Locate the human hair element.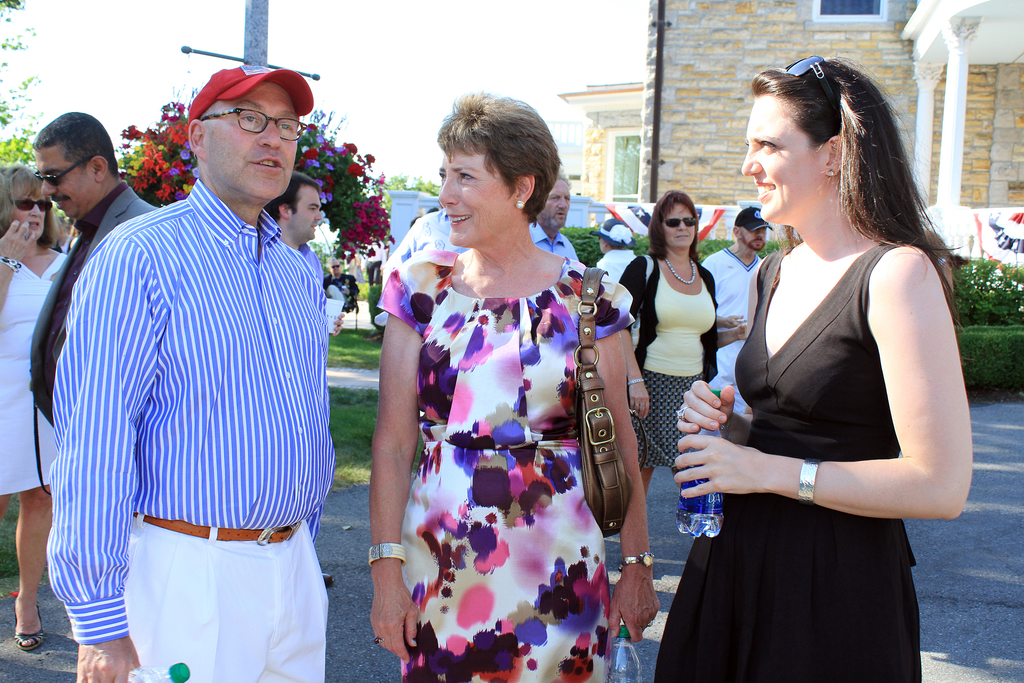
Element bbox: 0 166 59 247.
